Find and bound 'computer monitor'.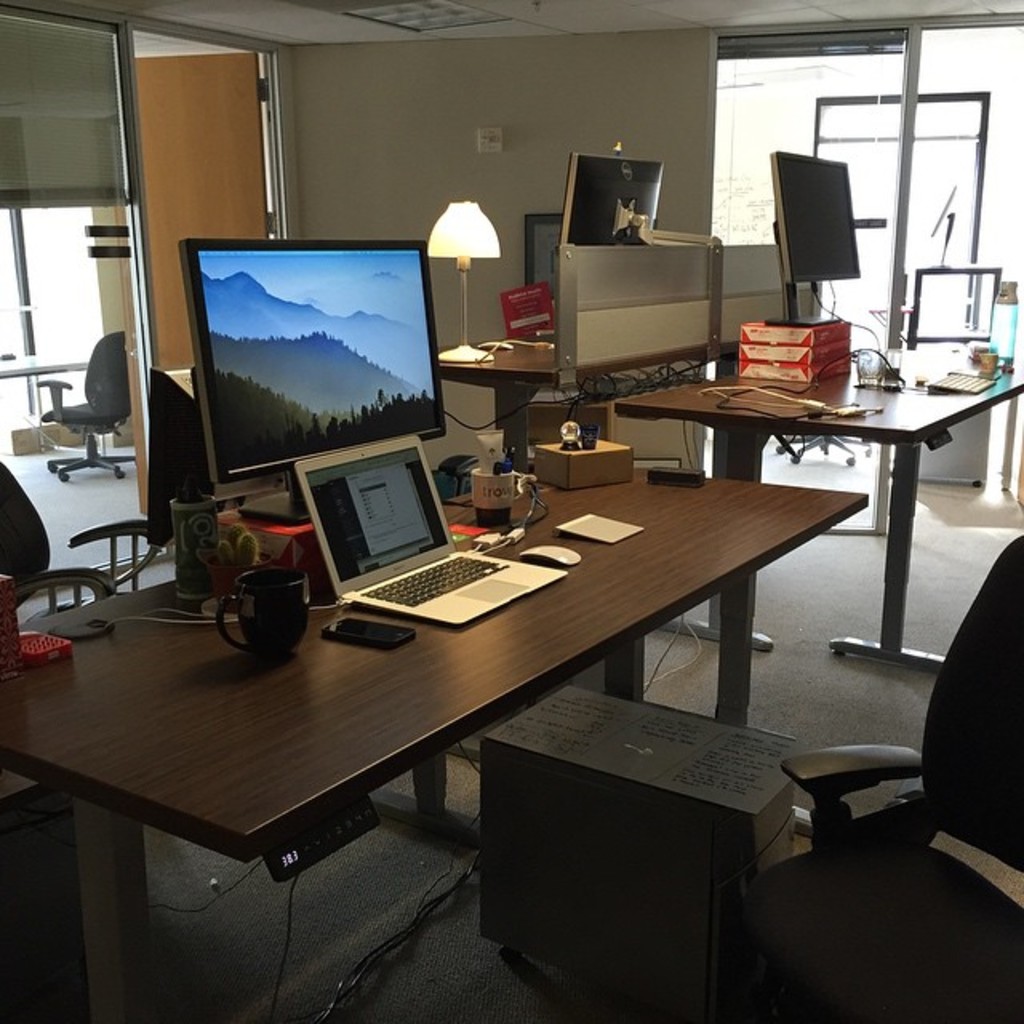
Bound: 771/152/864/293.
